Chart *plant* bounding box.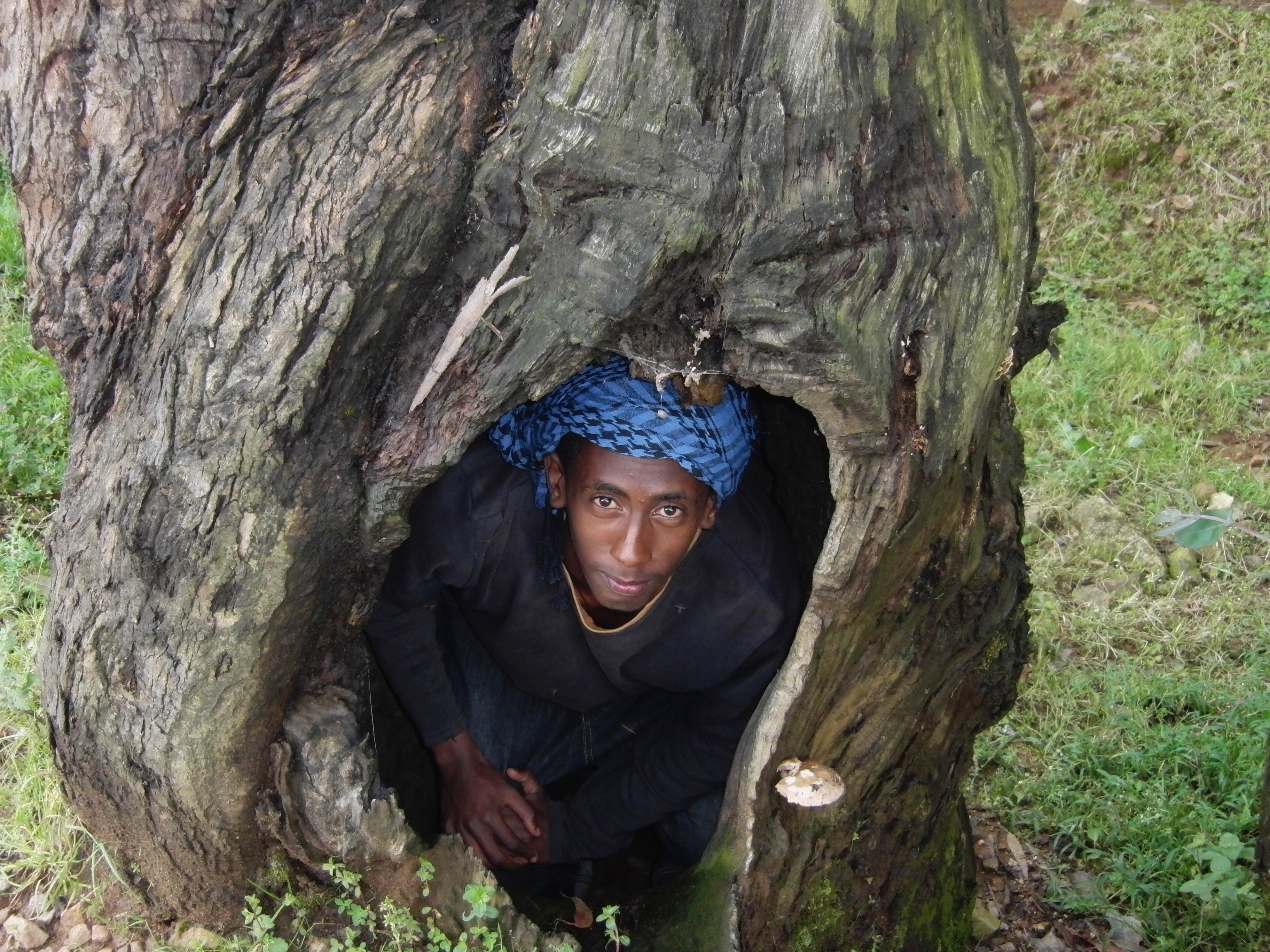
Charted: [337, 0, 442, 331].
